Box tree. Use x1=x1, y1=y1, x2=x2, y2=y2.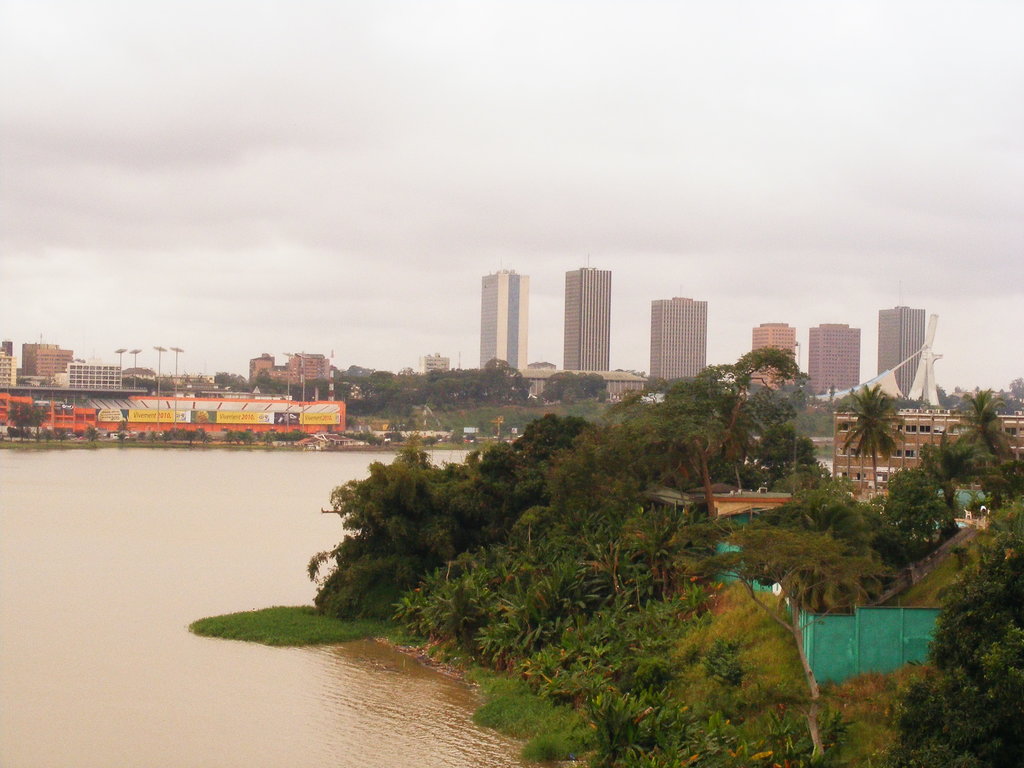
x1=83, y1=426, x2=102, y2=441.
